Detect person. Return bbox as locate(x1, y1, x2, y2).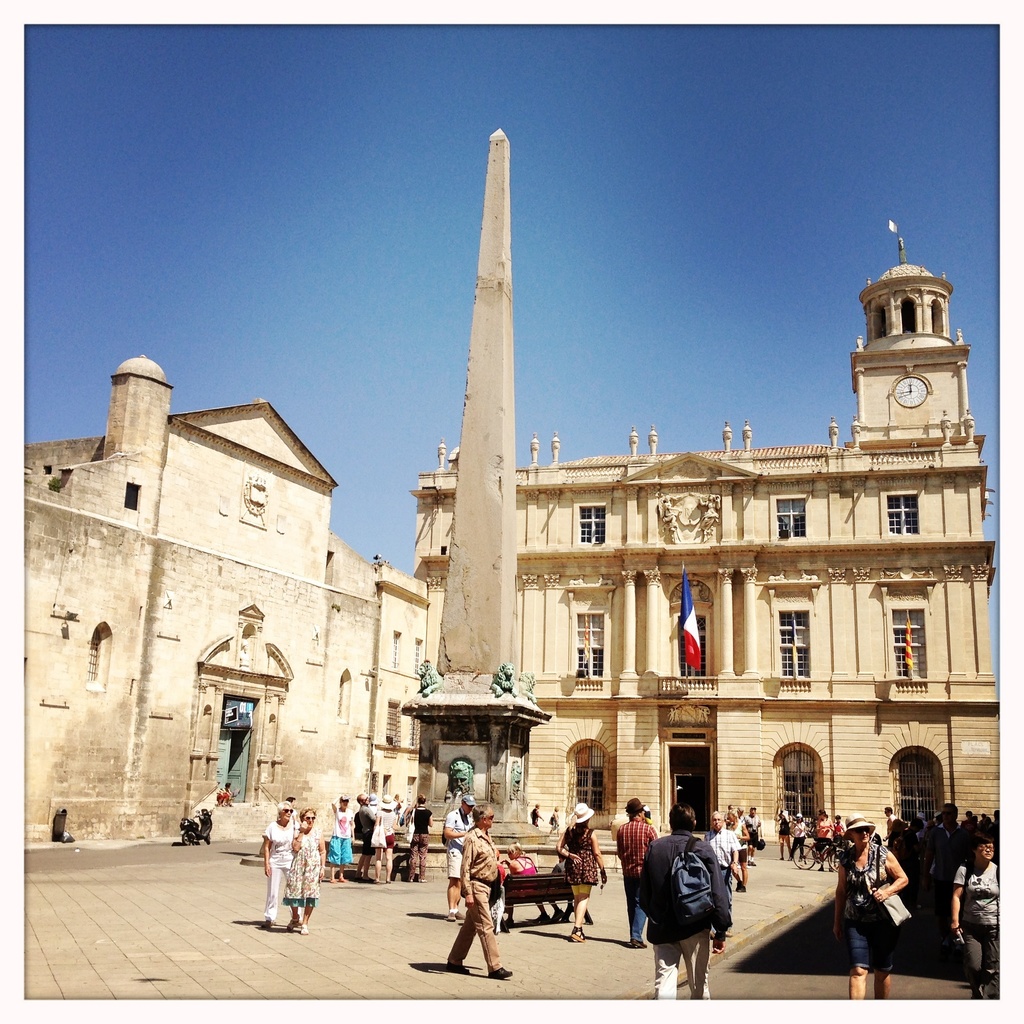
locate(829, 808, 848, 851).
